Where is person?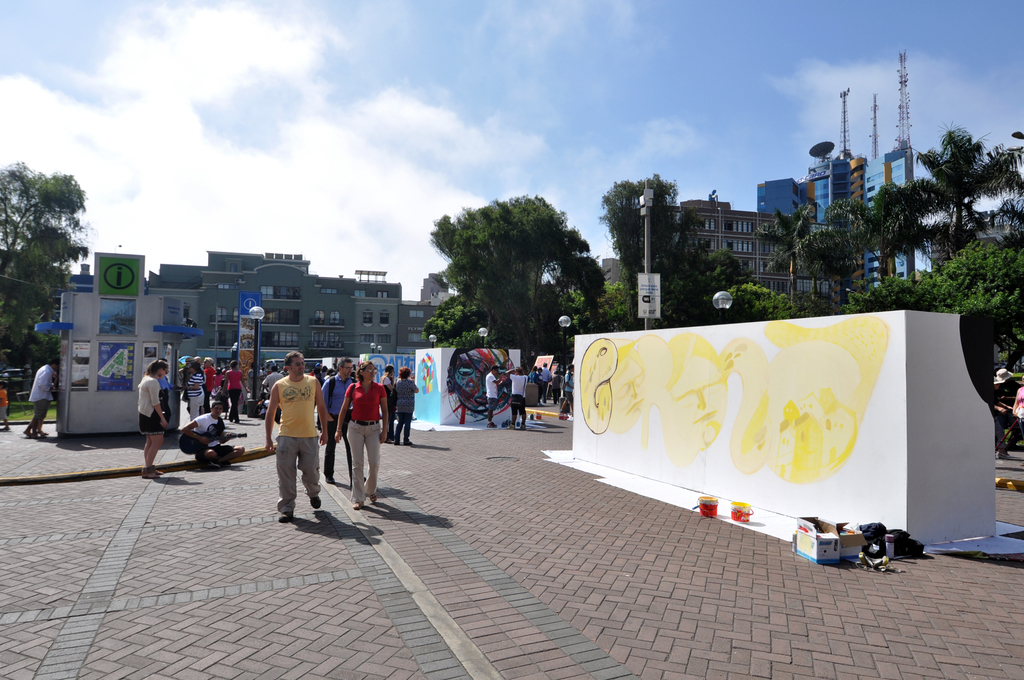
bbox=(487, 368, 499, 426).
